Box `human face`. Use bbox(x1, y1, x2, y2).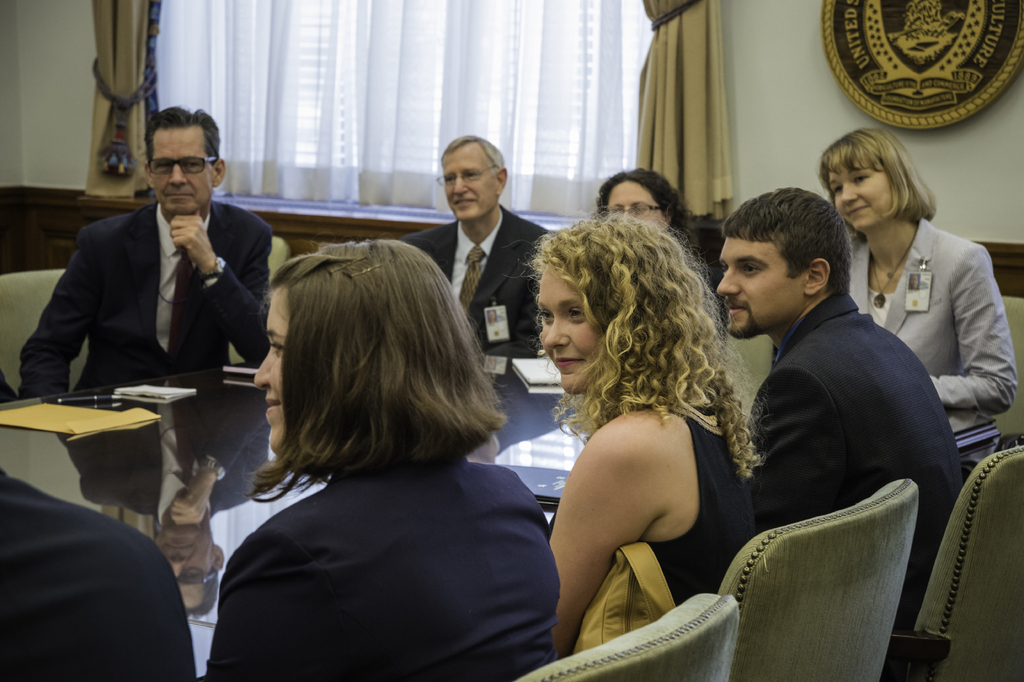
bbox(538, 260, 604, 393).
